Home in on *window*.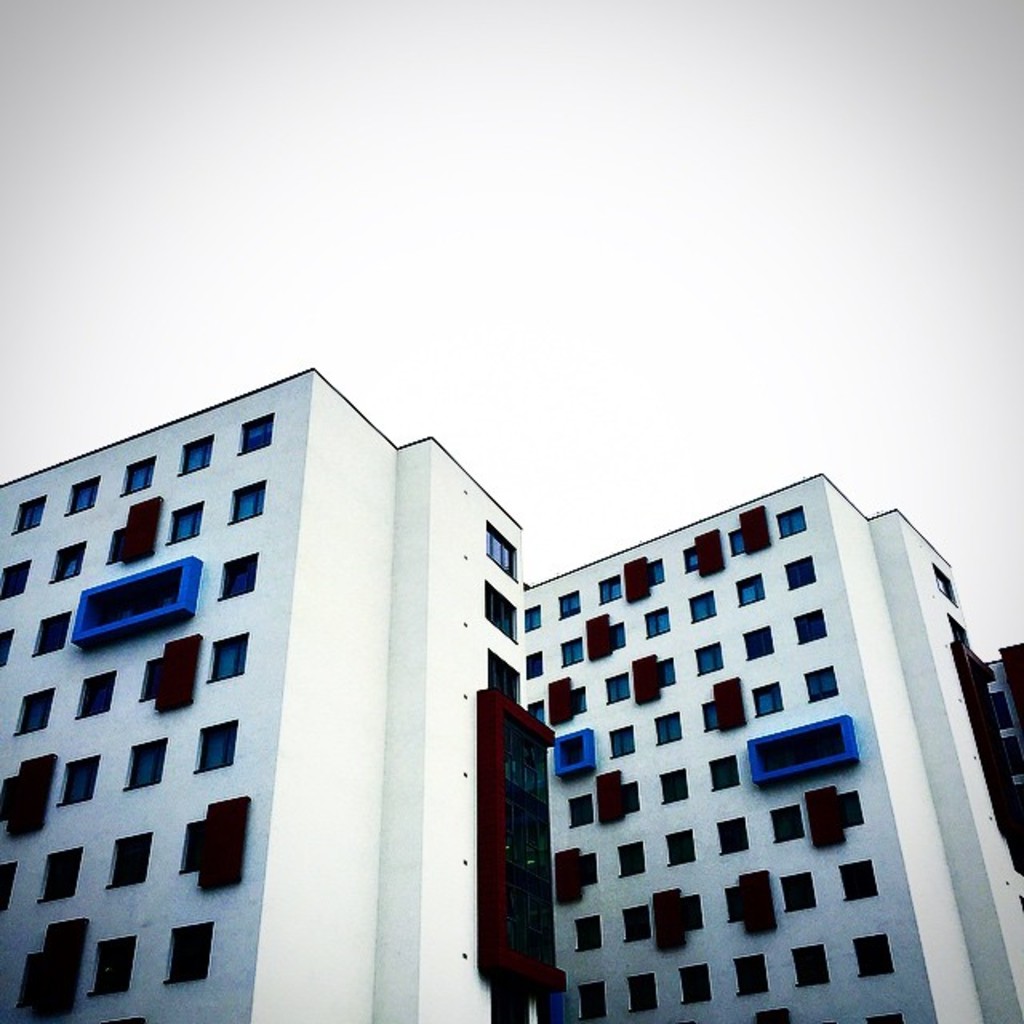
Homed in at (left=0, top=774, right=21, bottom=827).
